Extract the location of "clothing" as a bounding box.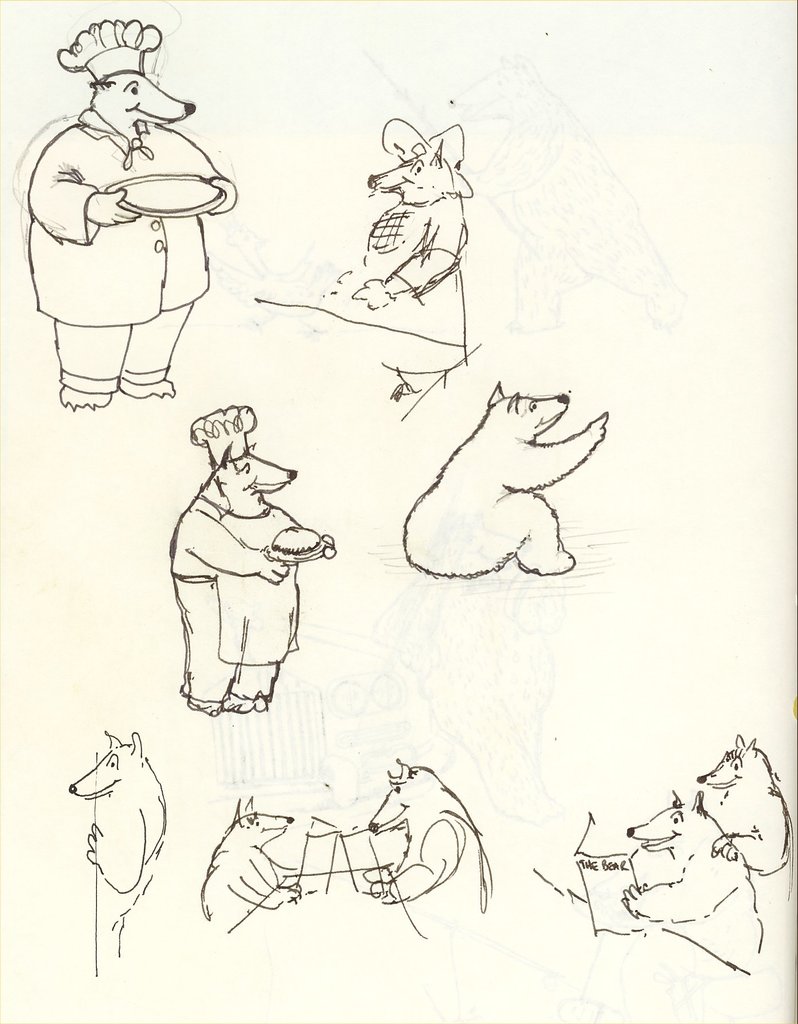
select_region(163, 483, 305, 713).
